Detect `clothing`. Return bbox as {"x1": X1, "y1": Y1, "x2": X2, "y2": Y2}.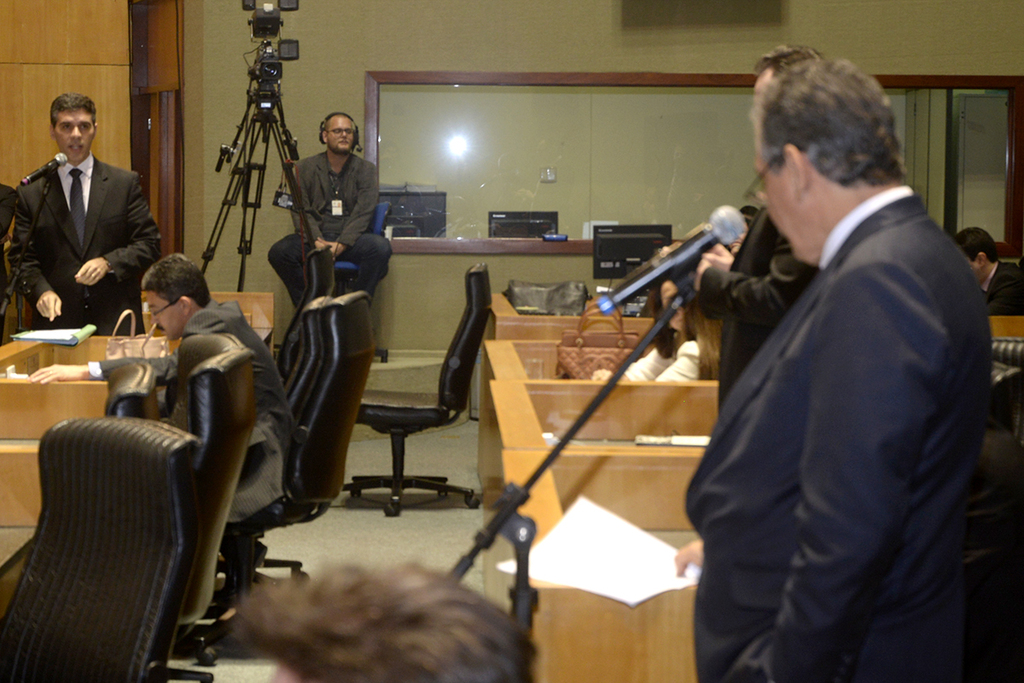
{"x1": 3, "y1": 156, "x2": 166, "y2": 325}.
